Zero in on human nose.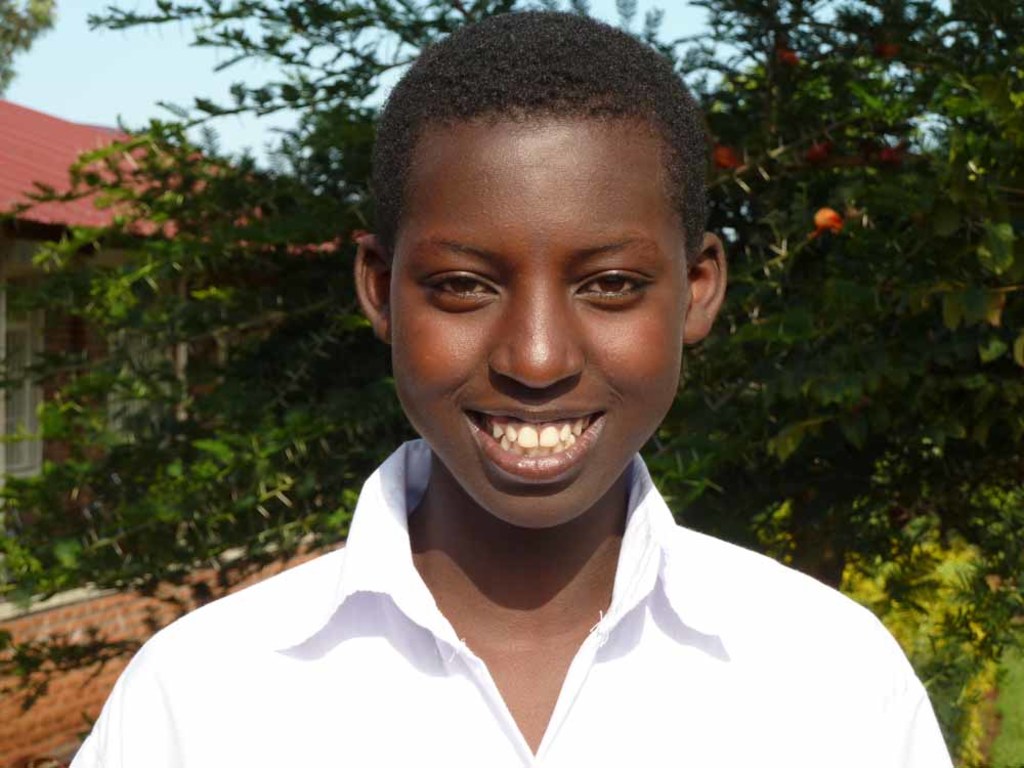
Zeroed in: box=[485, 287, 583, 387].
